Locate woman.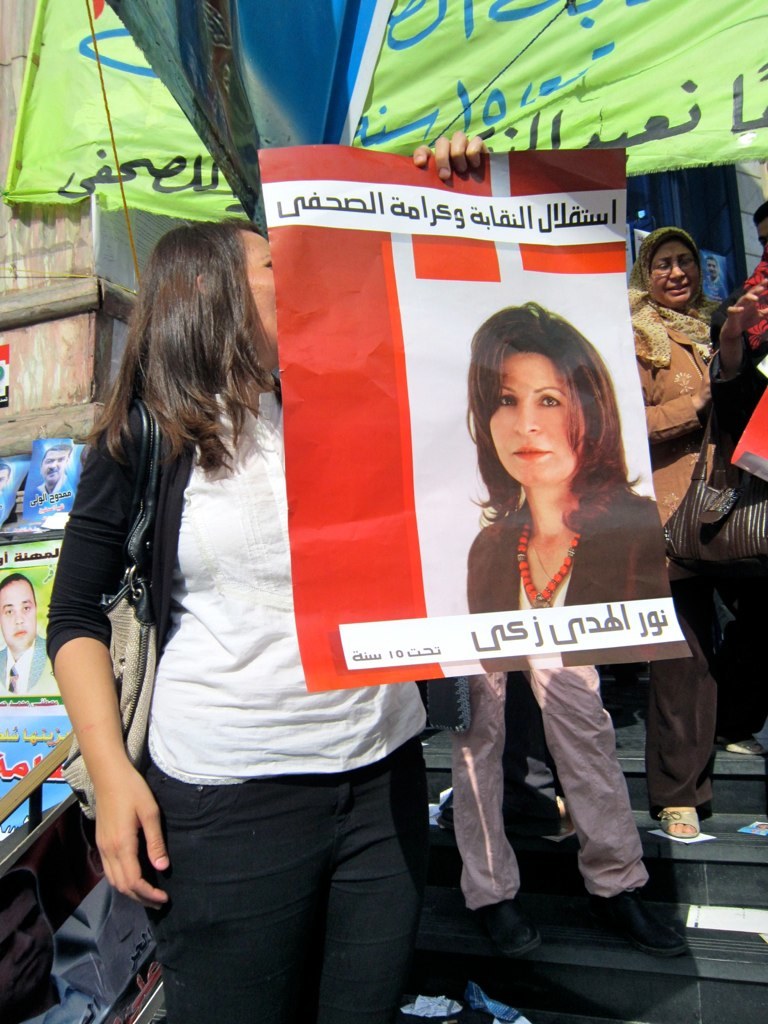
Bounding box: Rect(451, 295, 692, 682).
